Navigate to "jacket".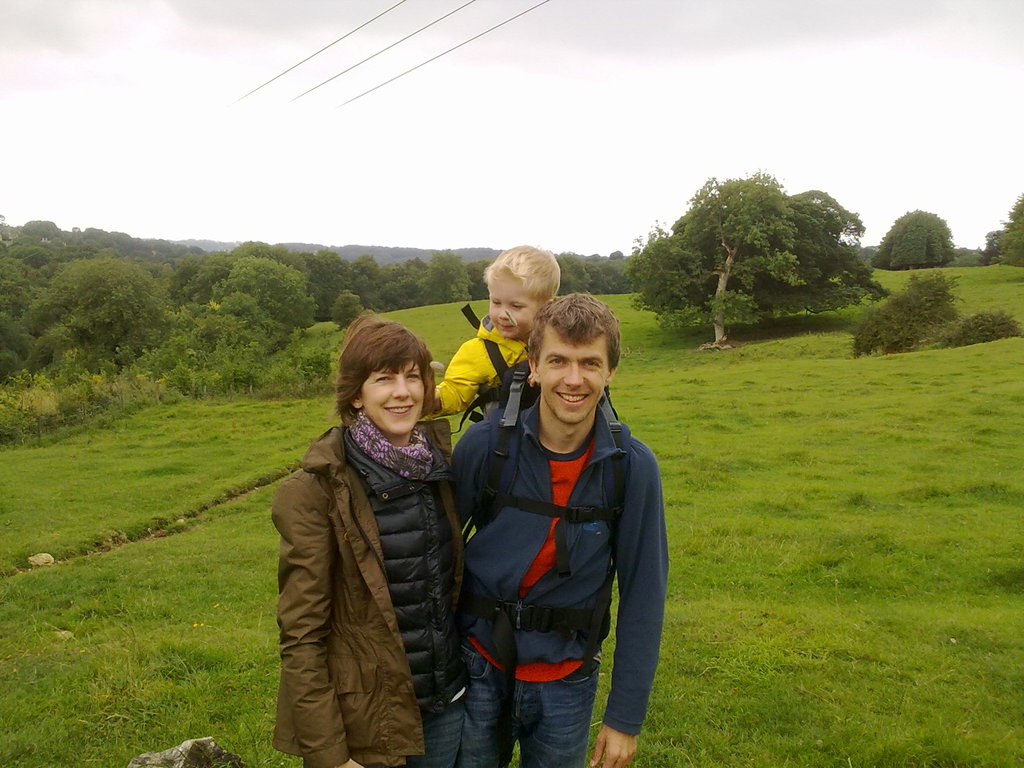
Navigation target: rect(448, 392, 675, 738).
